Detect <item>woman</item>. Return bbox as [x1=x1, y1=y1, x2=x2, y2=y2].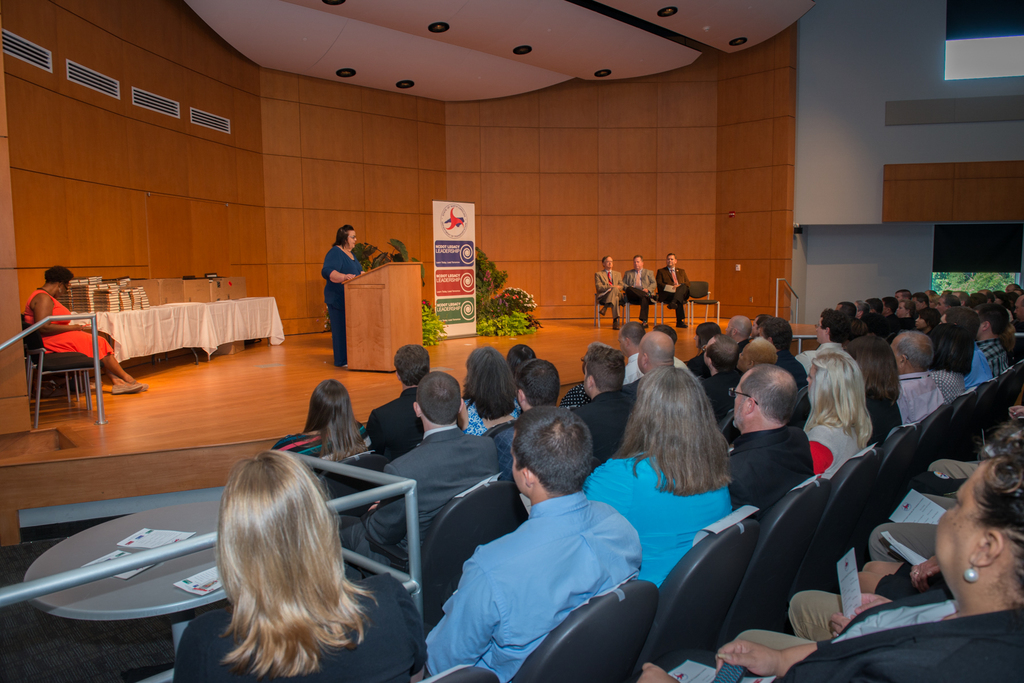
[x1=320, y1=222, x2=374, y2=370].
